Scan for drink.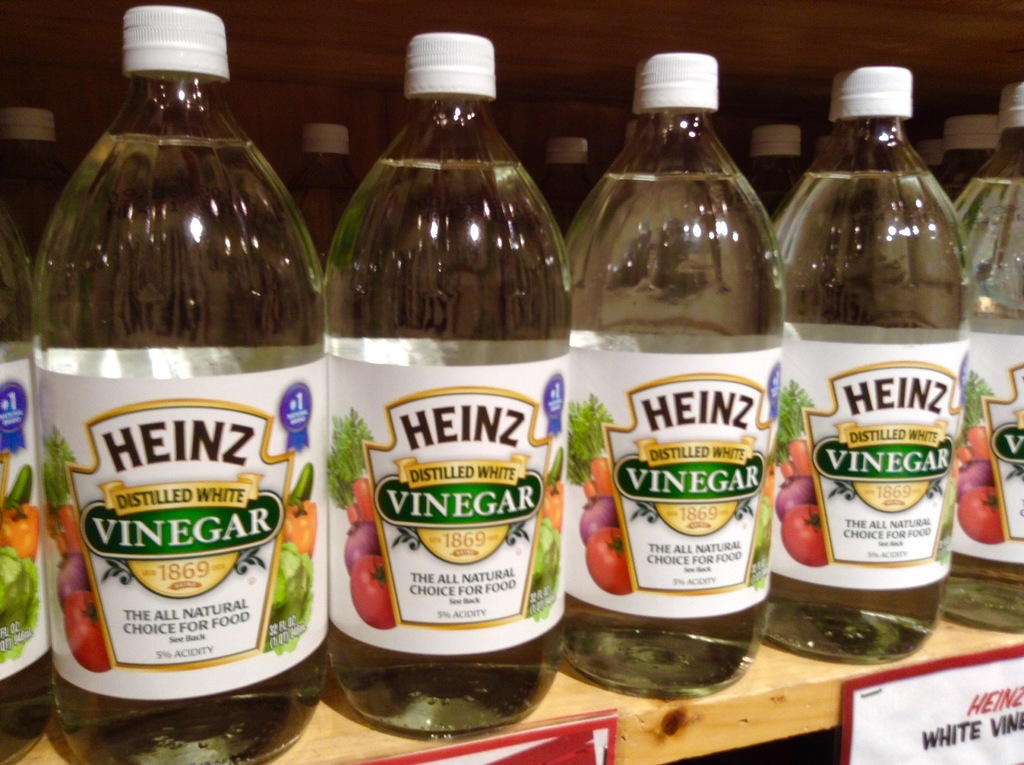
Scan result: BBox(575, 160, 770, 692).
